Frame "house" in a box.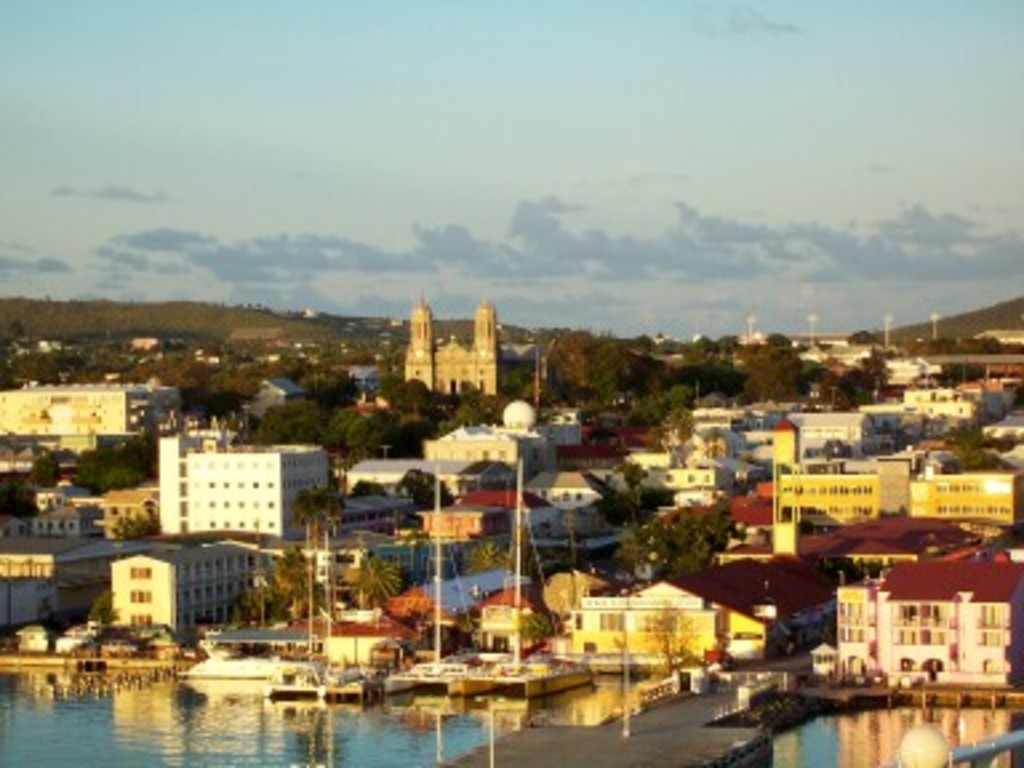
160 427 325 536.
